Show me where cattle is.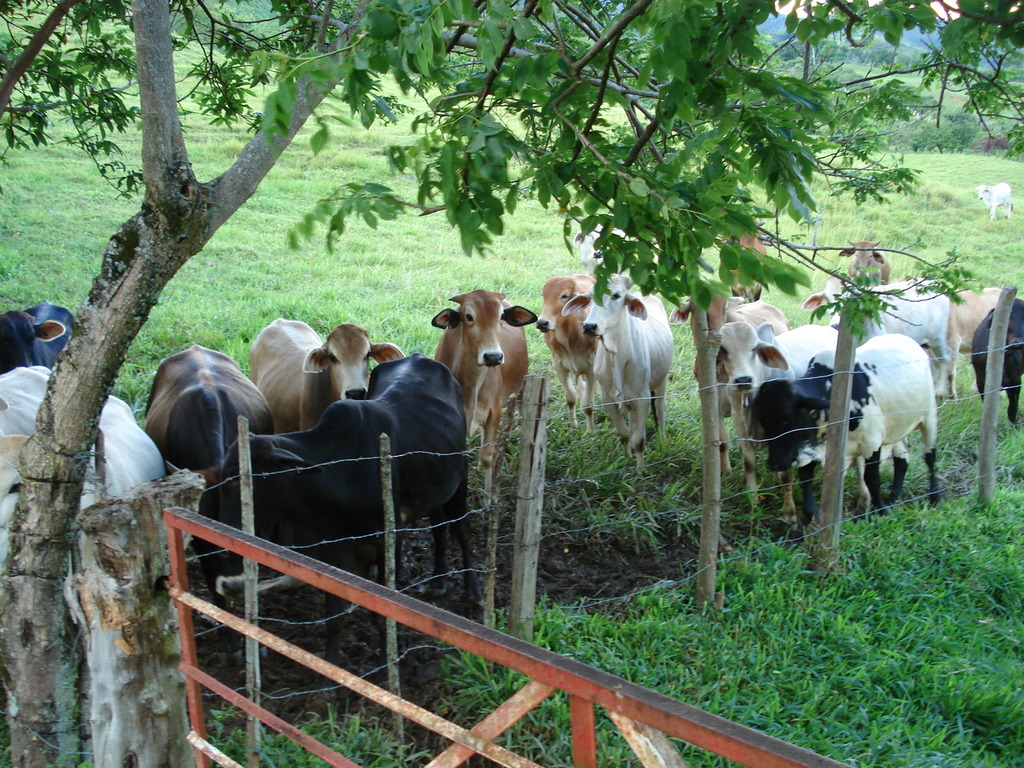
cattle is at [left=970, top=182, right=1012, bottom=223].
